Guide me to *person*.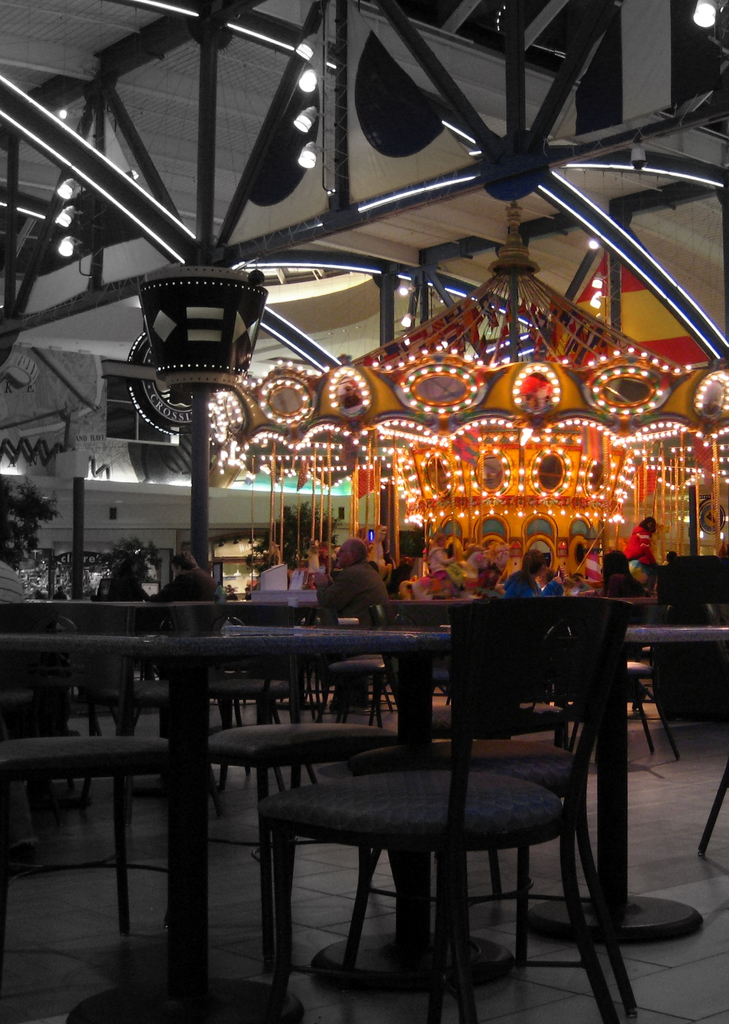
Guidance: <box>424,525,461,591</box>.
